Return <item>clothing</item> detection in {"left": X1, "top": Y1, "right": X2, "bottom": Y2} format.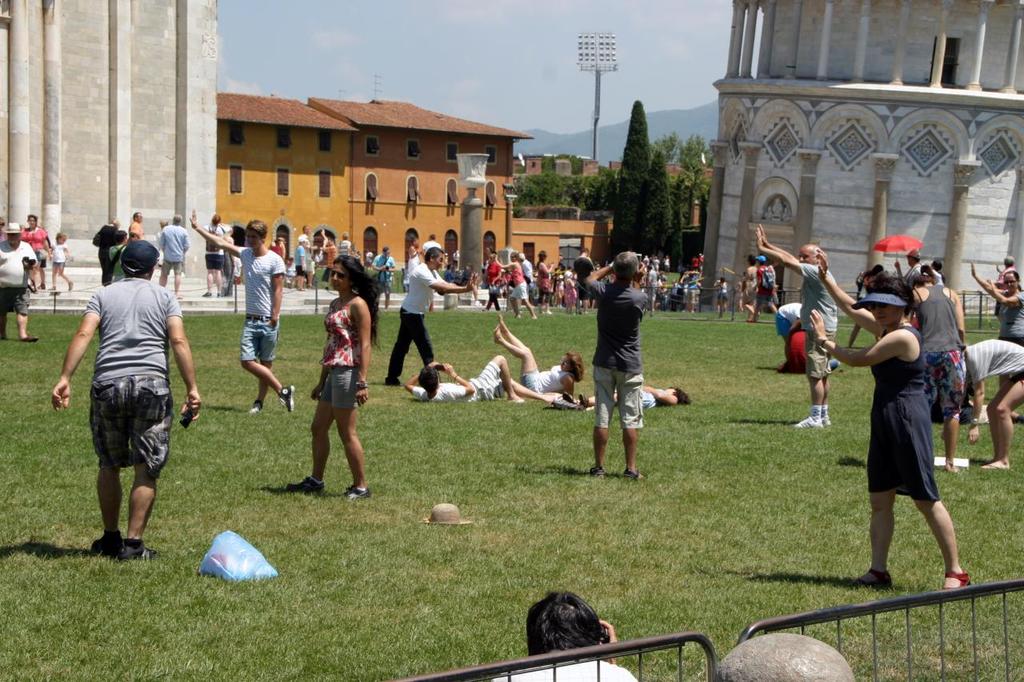
{"left": 518, "top": 356, "right": 572, "bottom": 397}.
